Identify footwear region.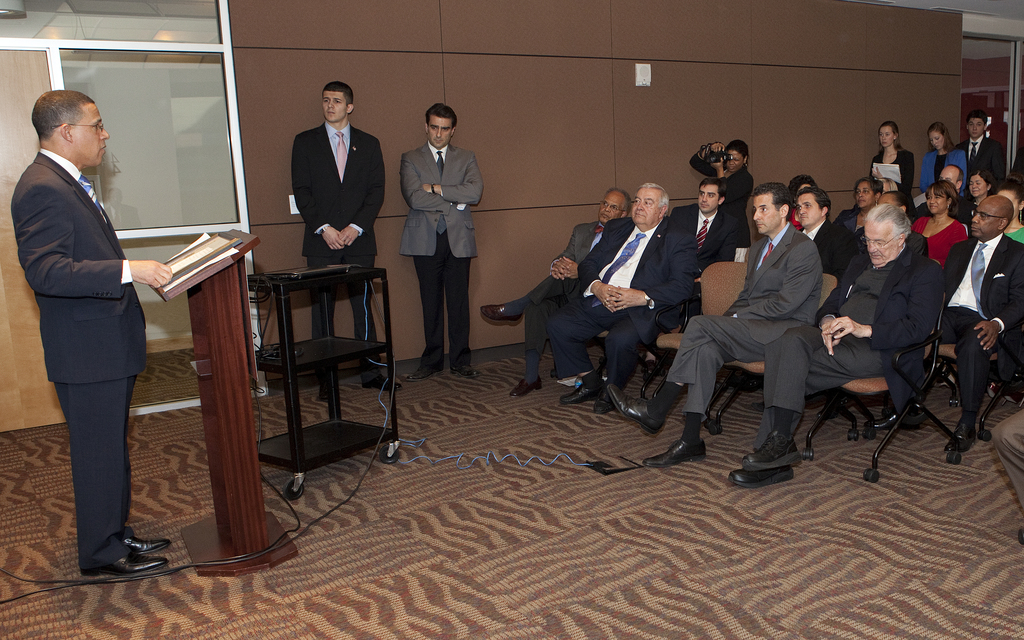
Region: <region>742, 426, 814, 488</region>.
